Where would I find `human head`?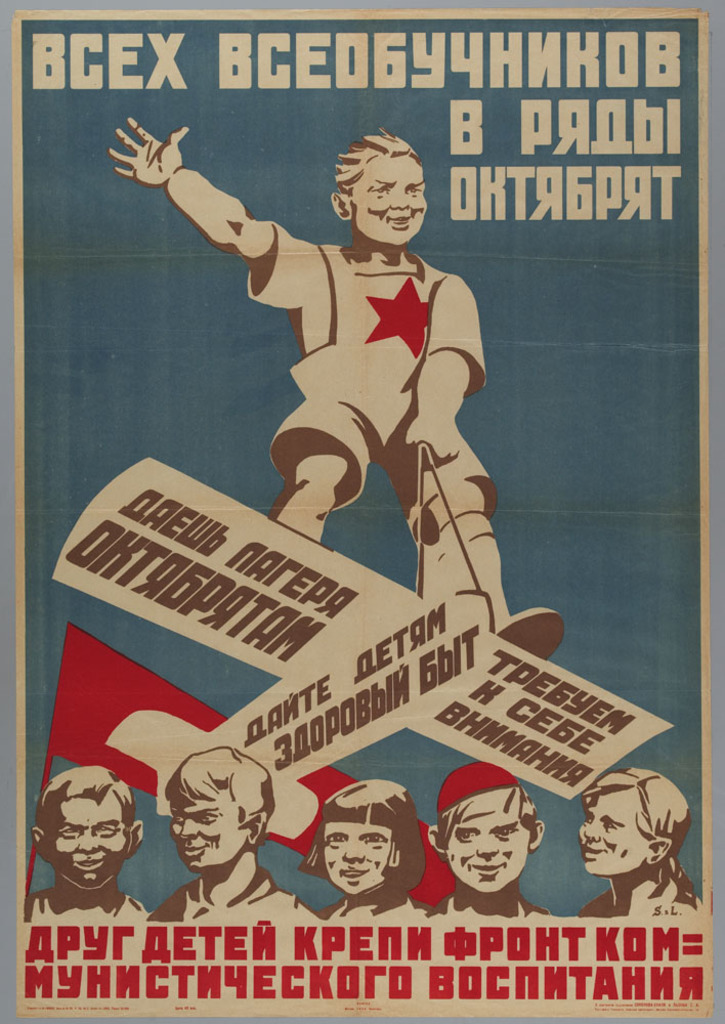
At 30:761:153:897.
